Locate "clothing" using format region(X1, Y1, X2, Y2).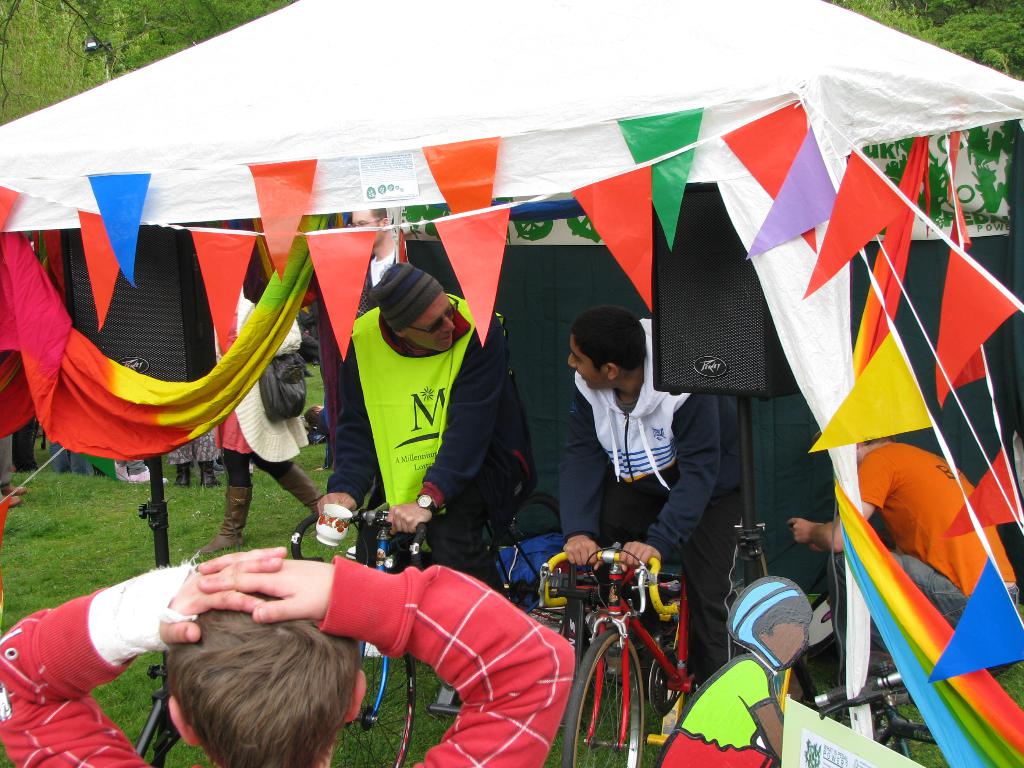
region(189, 284, 323, 559).
